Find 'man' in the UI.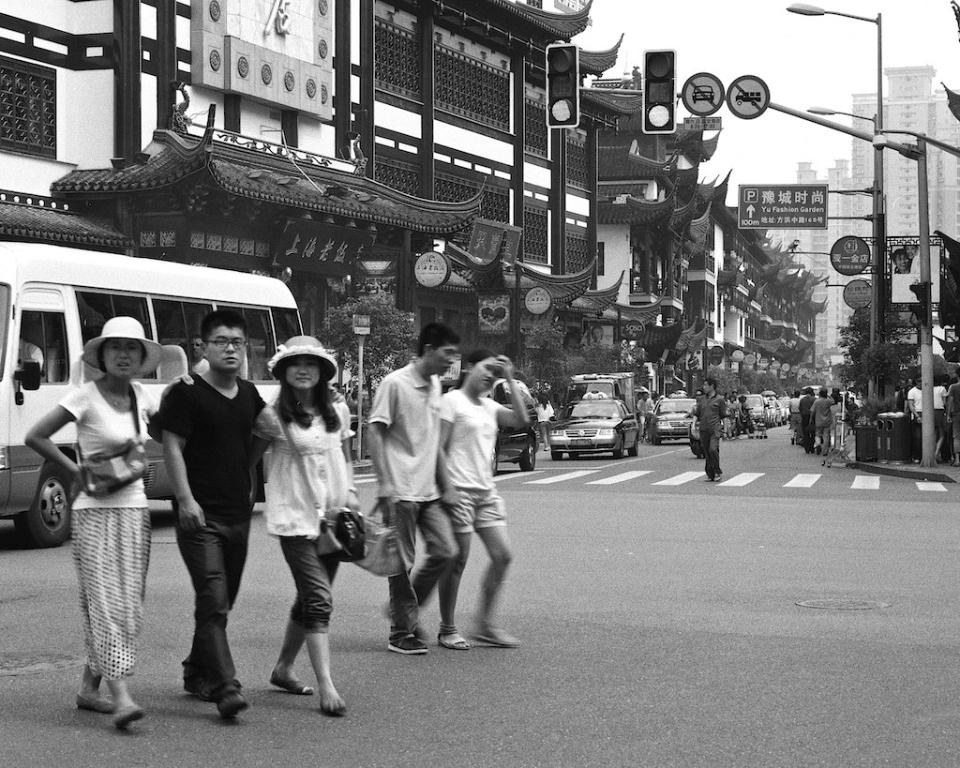
UI element at (left=365, top=309, right=470, bottom=656).
